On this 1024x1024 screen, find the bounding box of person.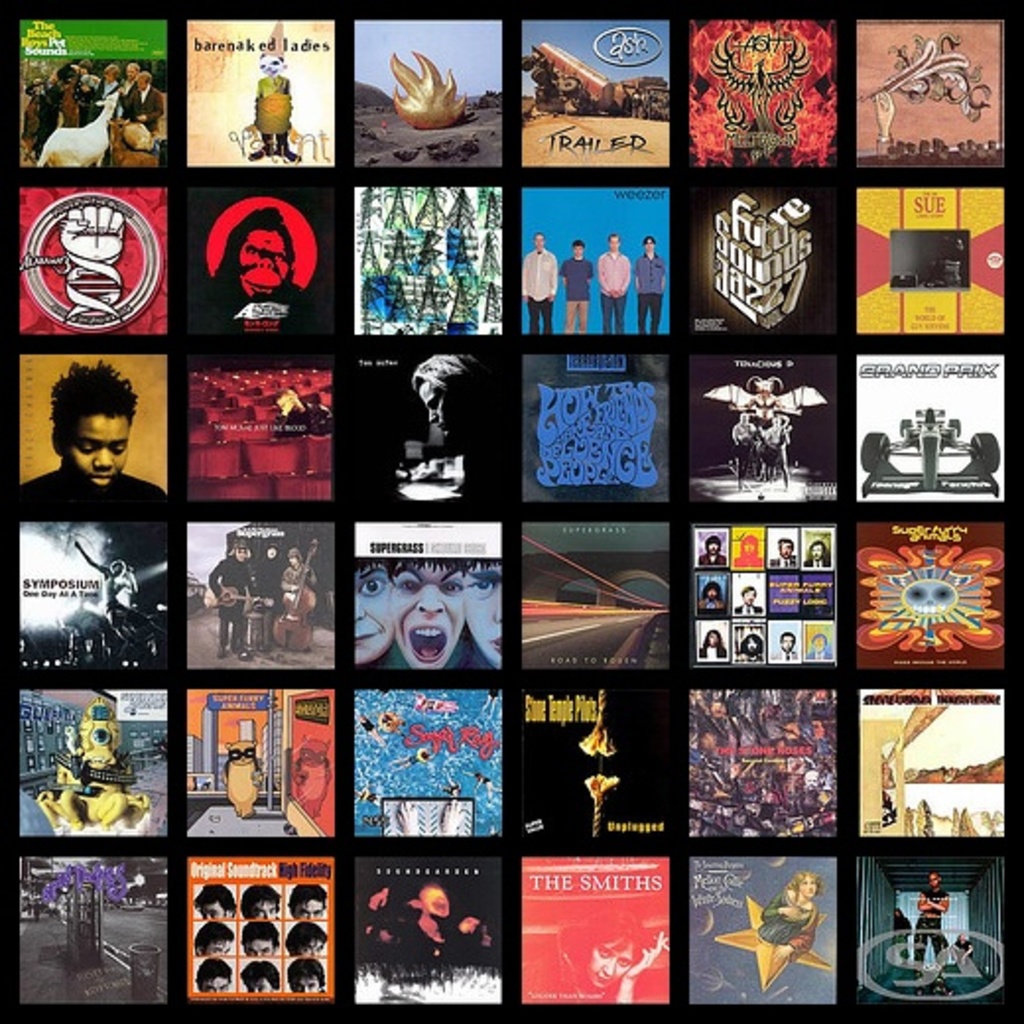
Bounding box: x1=522, y1=228, x2=559, y2=331.
